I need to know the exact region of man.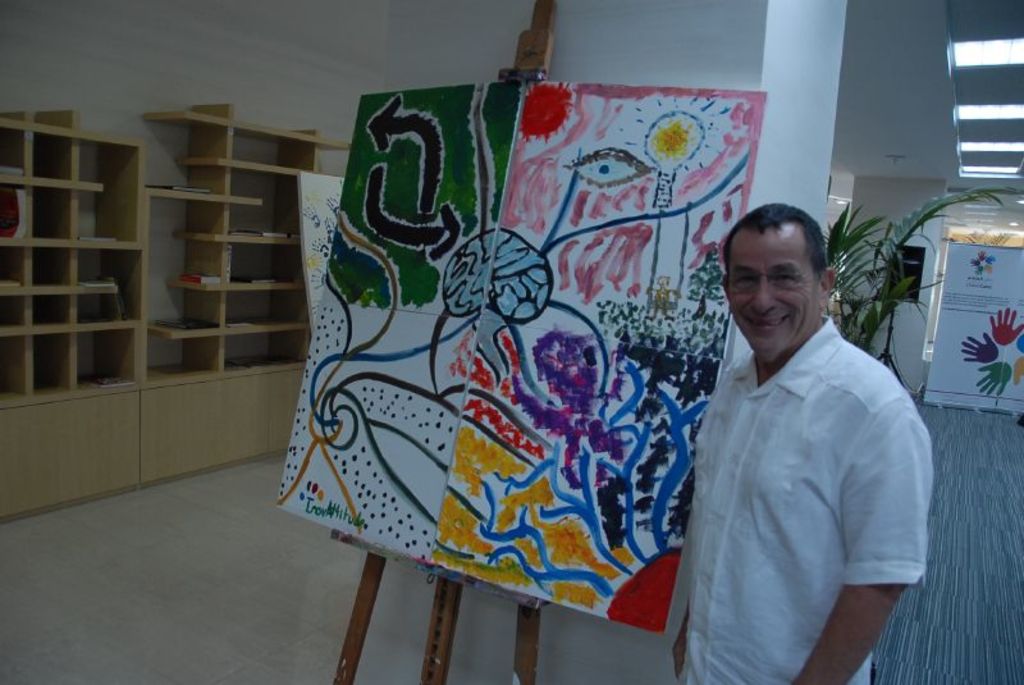
Region: (x1=671, y1=202, x2=936, y2=684).
